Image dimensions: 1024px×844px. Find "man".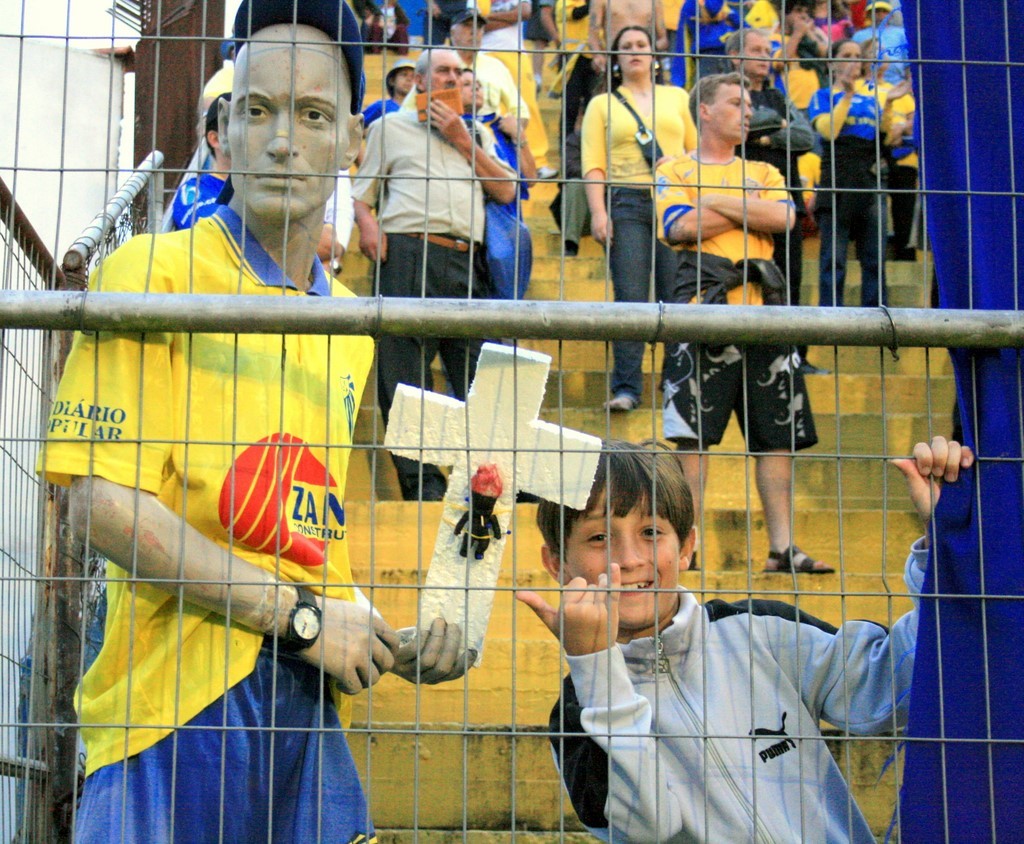
[35, 0, 610, 843].
